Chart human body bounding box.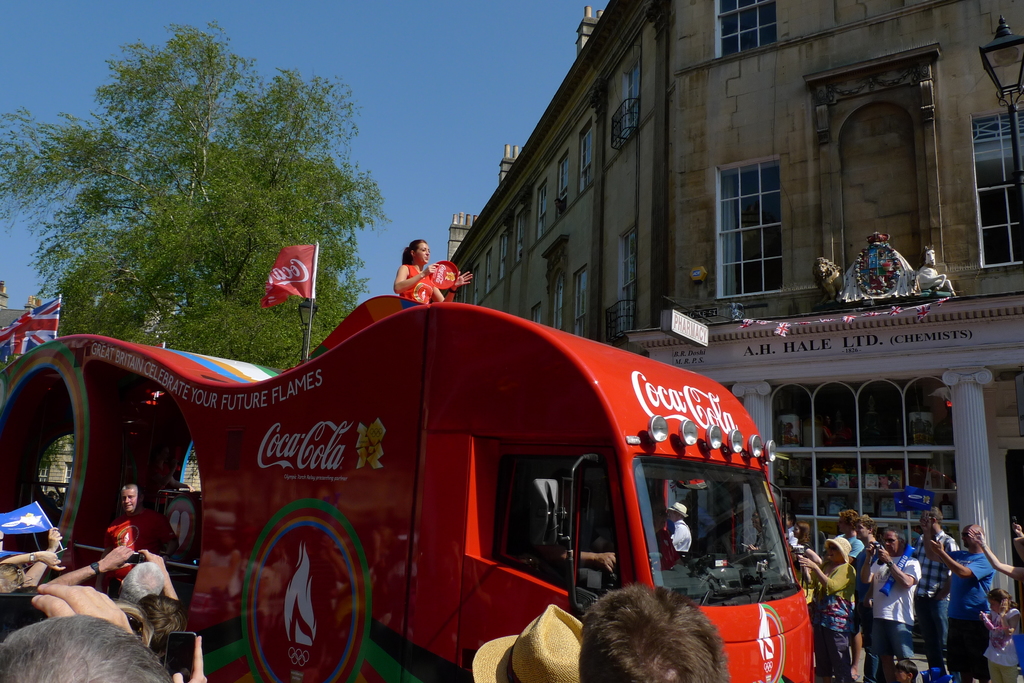
Charted: (left=28, top=537, right=181, bottom=611).
